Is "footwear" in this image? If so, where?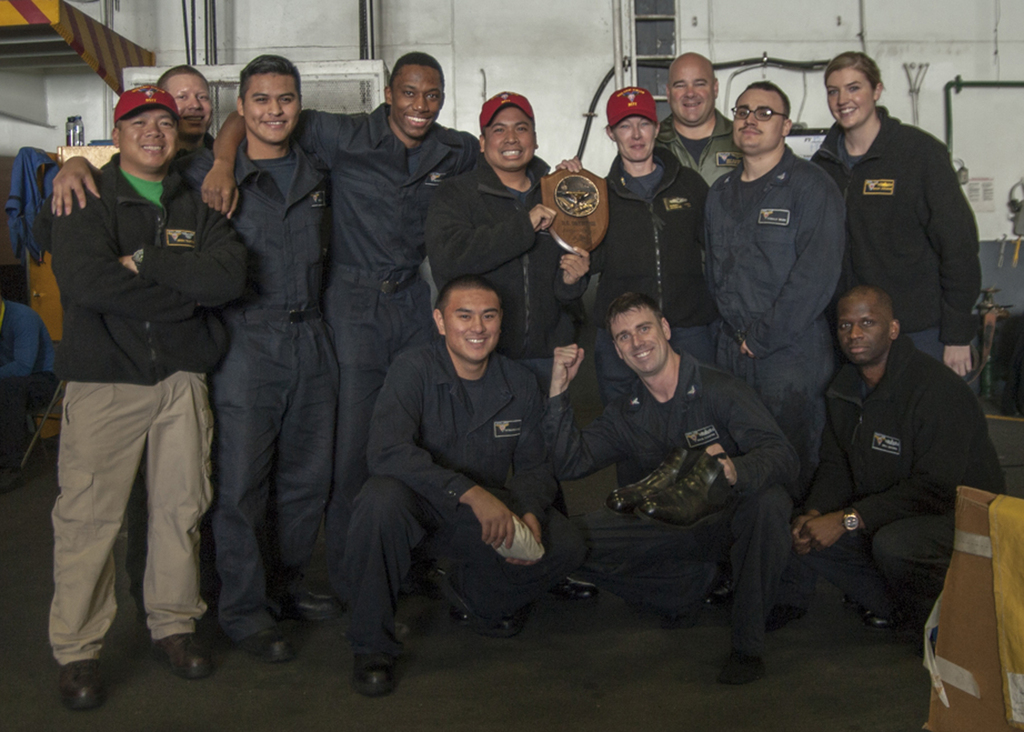
Yes, at crop(776, 601, 815, 631).
